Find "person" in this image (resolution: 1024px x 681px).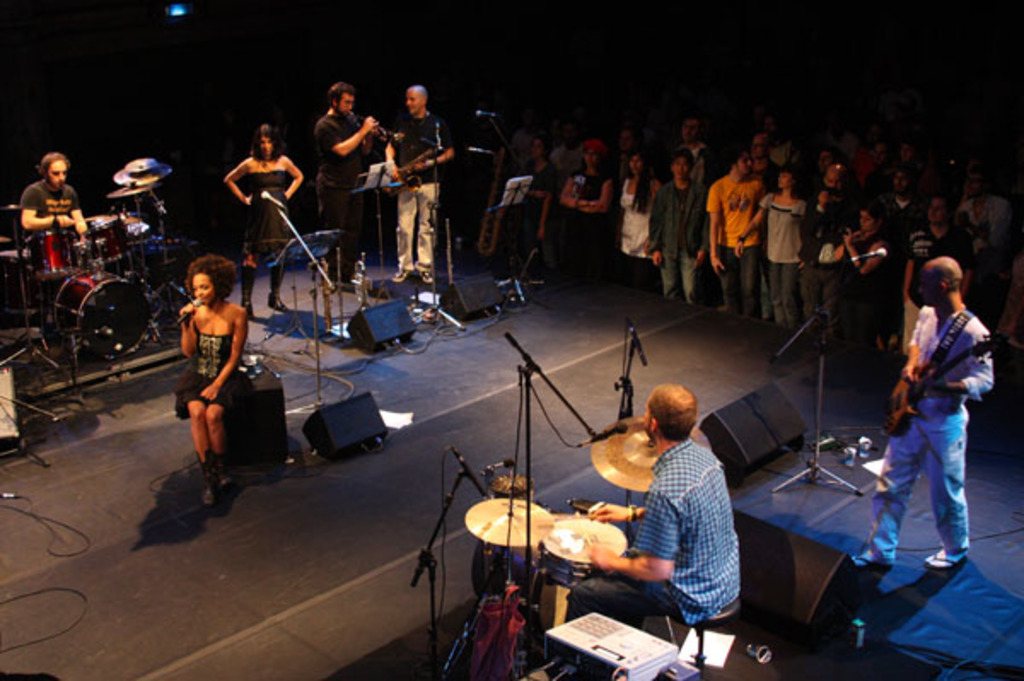
17/148/90/239.
